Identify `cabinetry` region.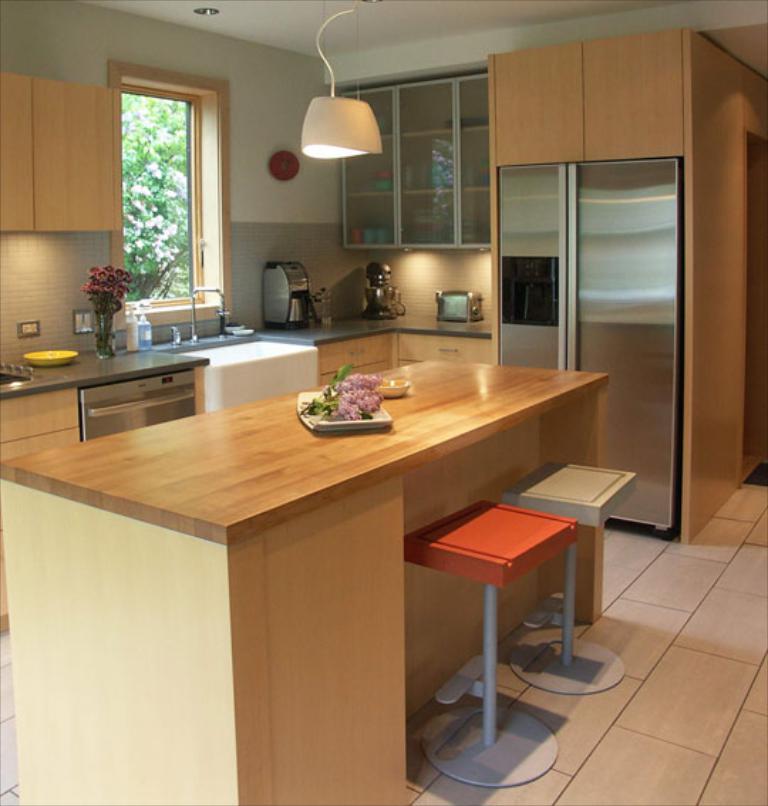
Region: x1=0, y1=92, x2=122, y2=232.
